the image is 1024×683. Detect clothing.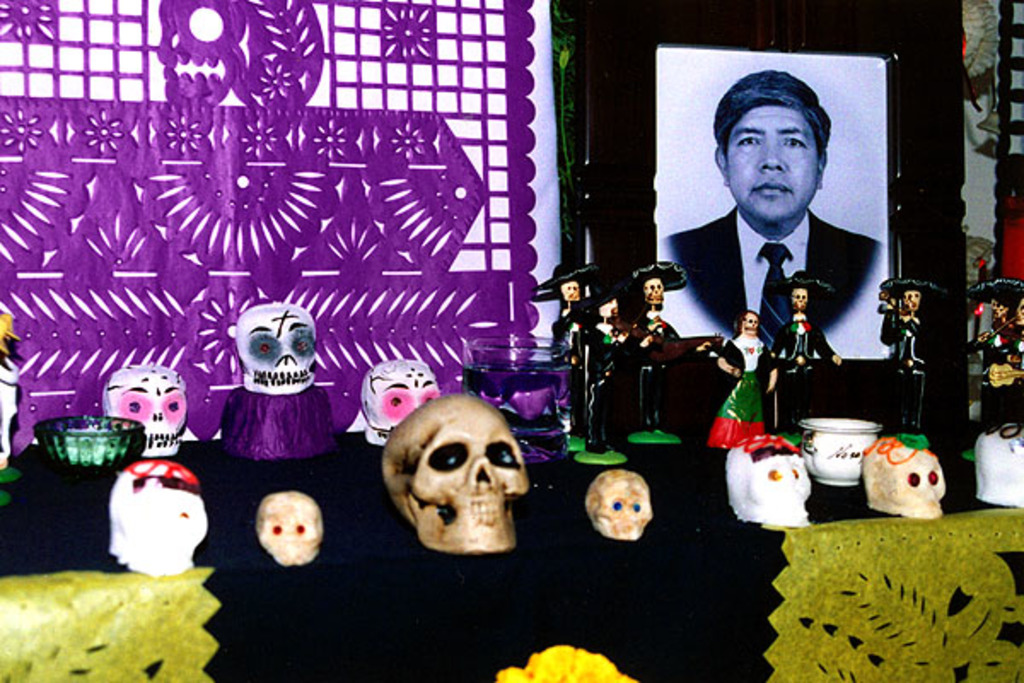
Detection: x1=891 y1=314 x2=930 y2=423.
